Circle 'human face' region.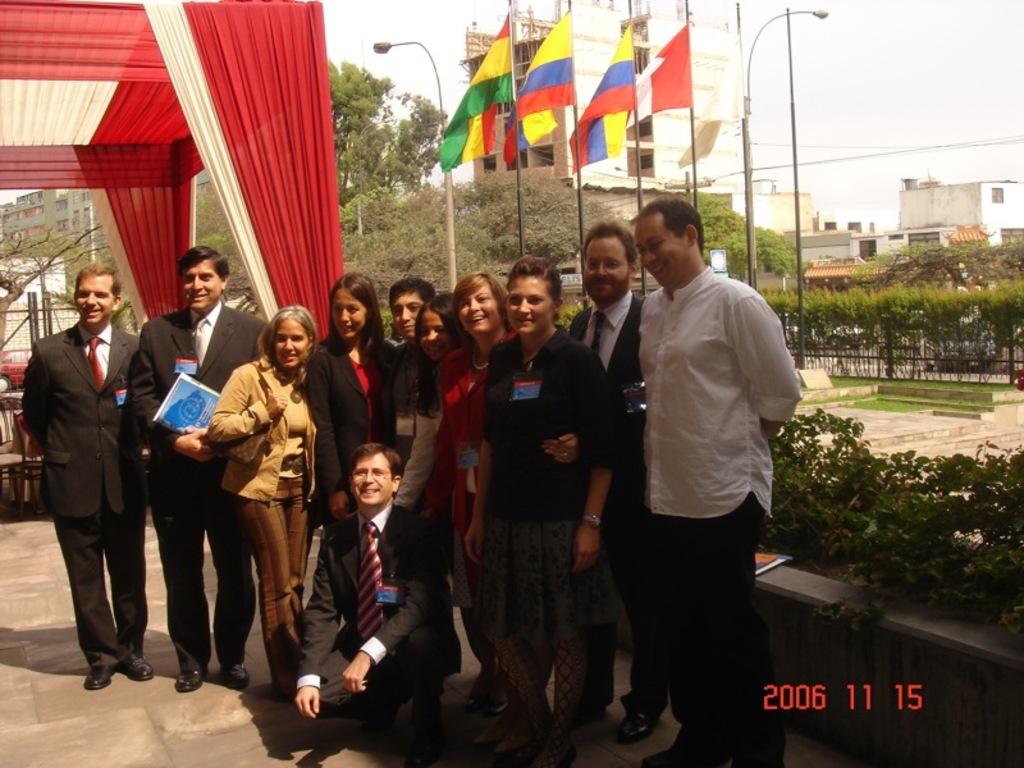
Region: [left=508, top=274, right=553, bottom=335].
